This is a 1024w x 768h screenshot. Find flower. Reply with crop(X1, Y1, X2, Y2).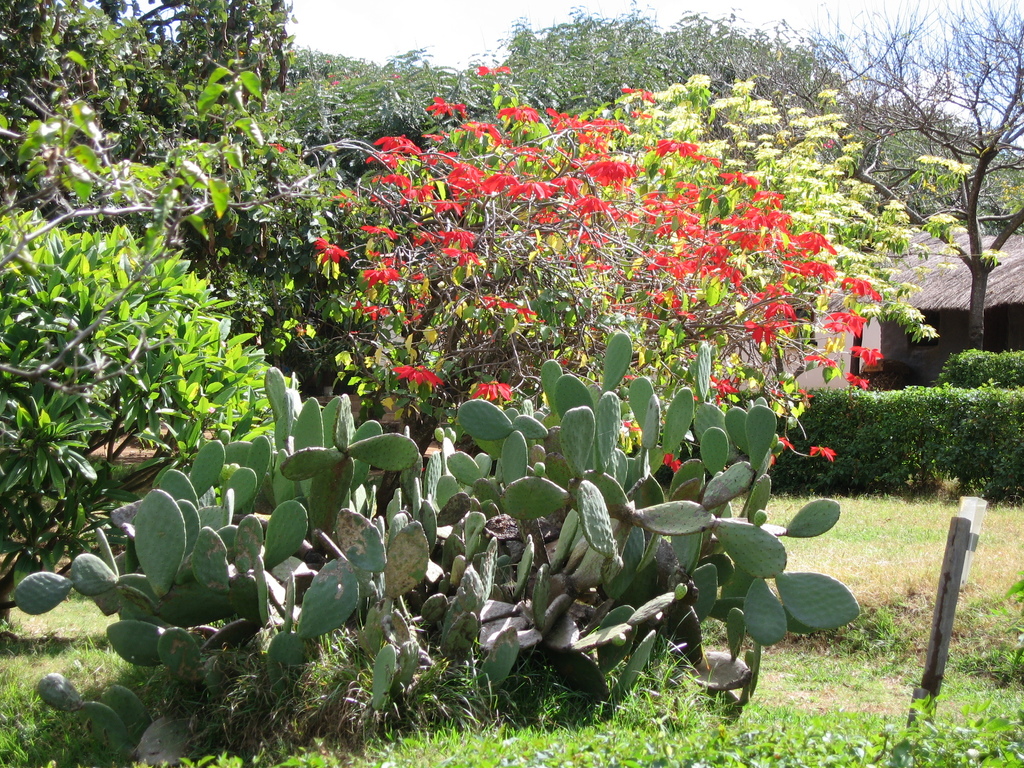
crop(393, 363, 438, 387).
